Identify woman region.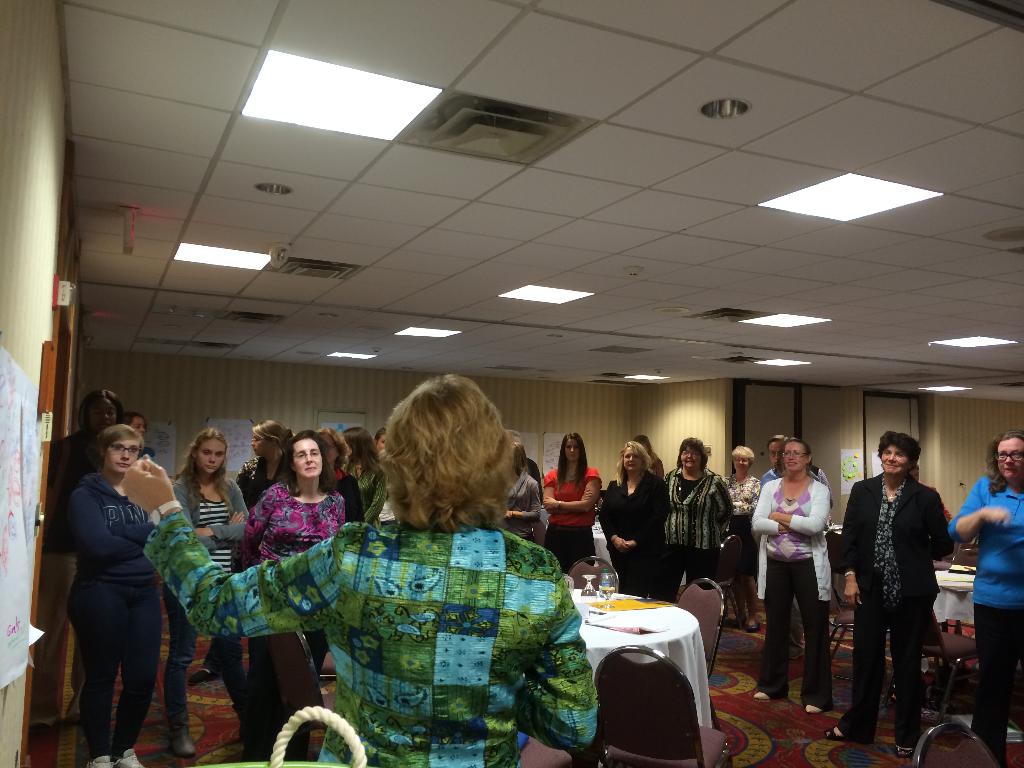
Region: x1=173 y1=426 x2=248 y2=767.
